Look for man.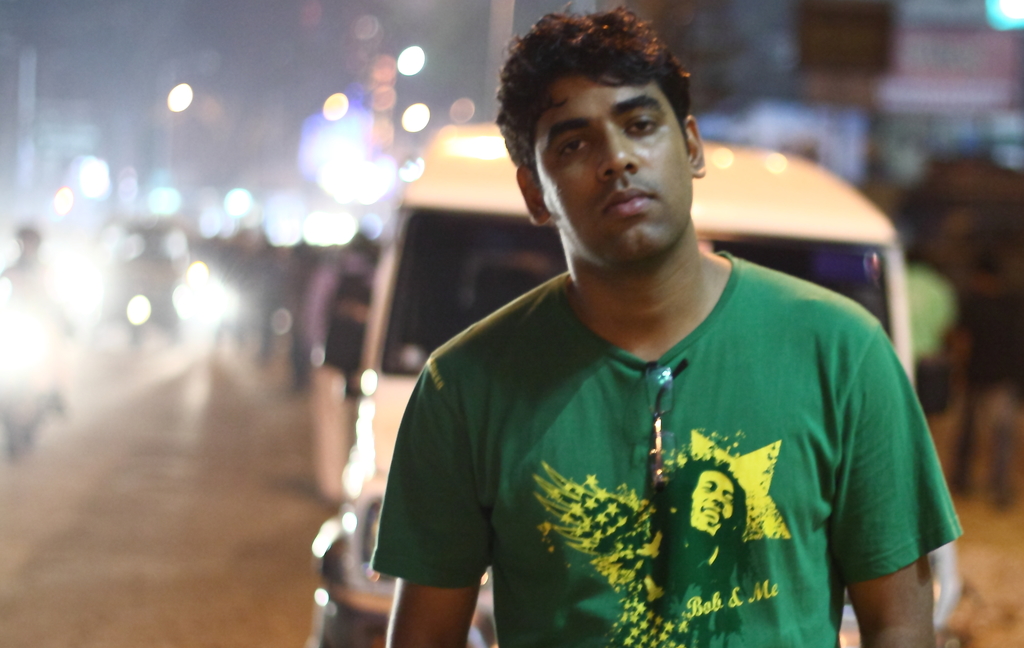
Found: crop(369, 9, 968, 647).
